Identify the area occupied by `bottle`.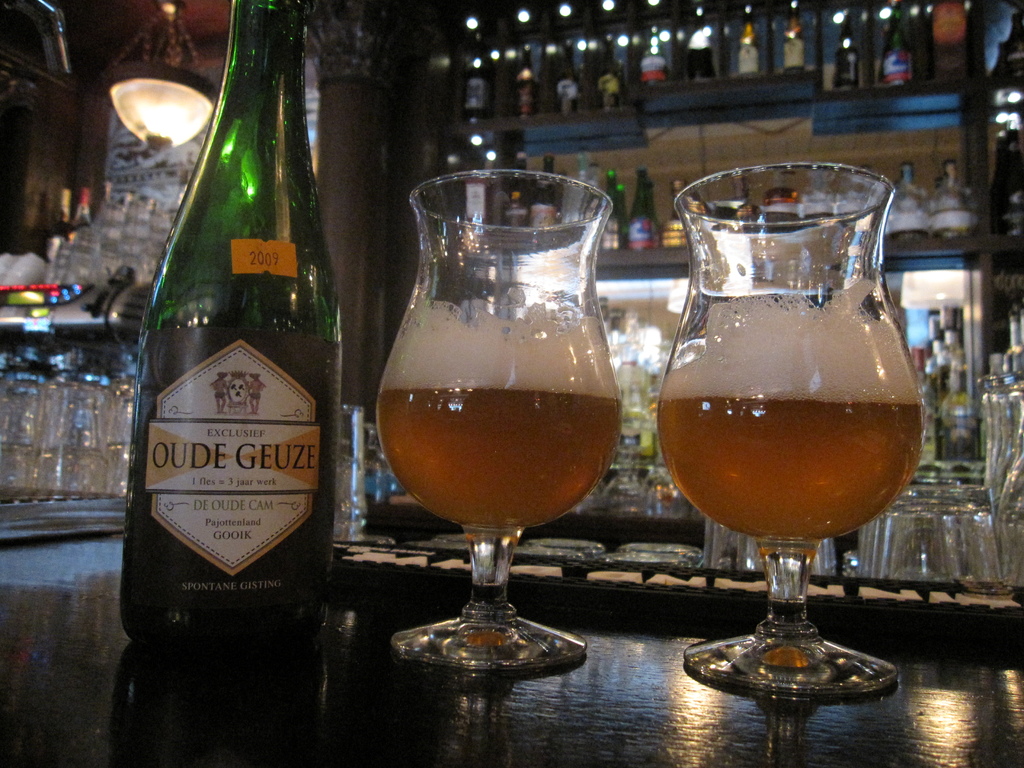
Area: {"x1": 831, "y1": 10, "x2": 860, "y2": 92}.
